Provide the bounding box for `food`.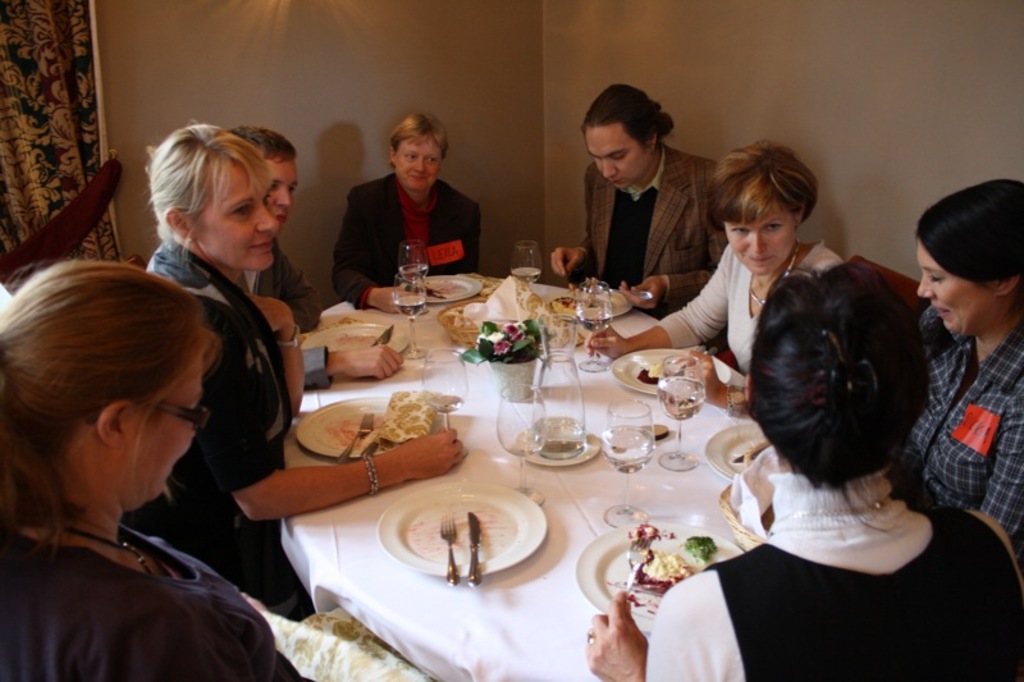
[left=636, top=544, right=692, bottom=594].
